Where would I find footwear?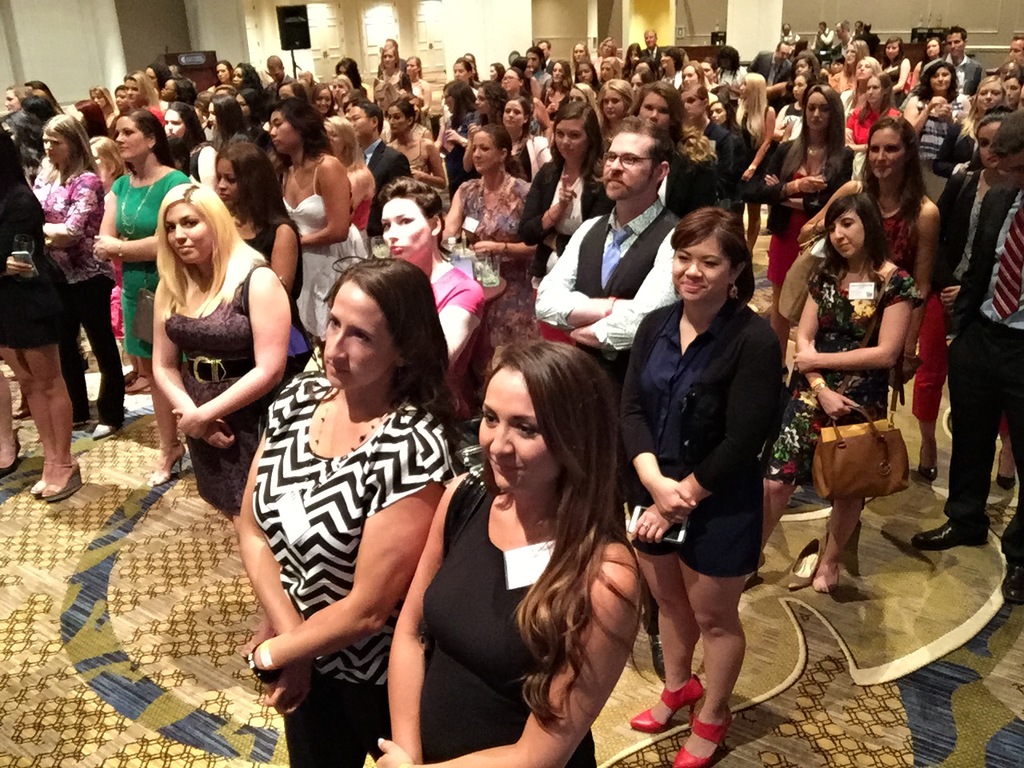
At 669,703,737,767.
